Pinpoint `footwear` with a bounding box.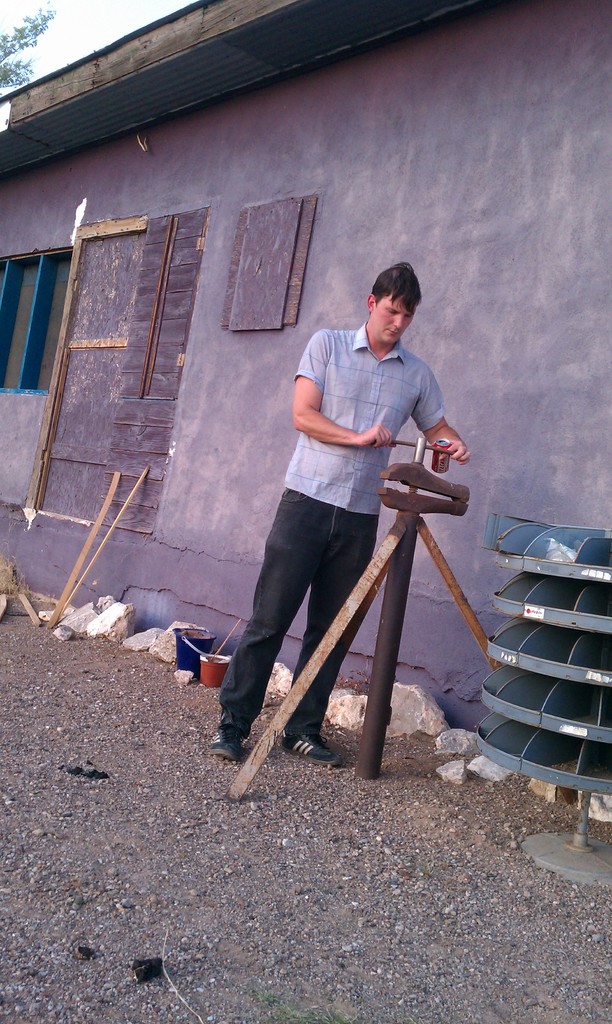
l=208, t=723, r=243, b=767.
